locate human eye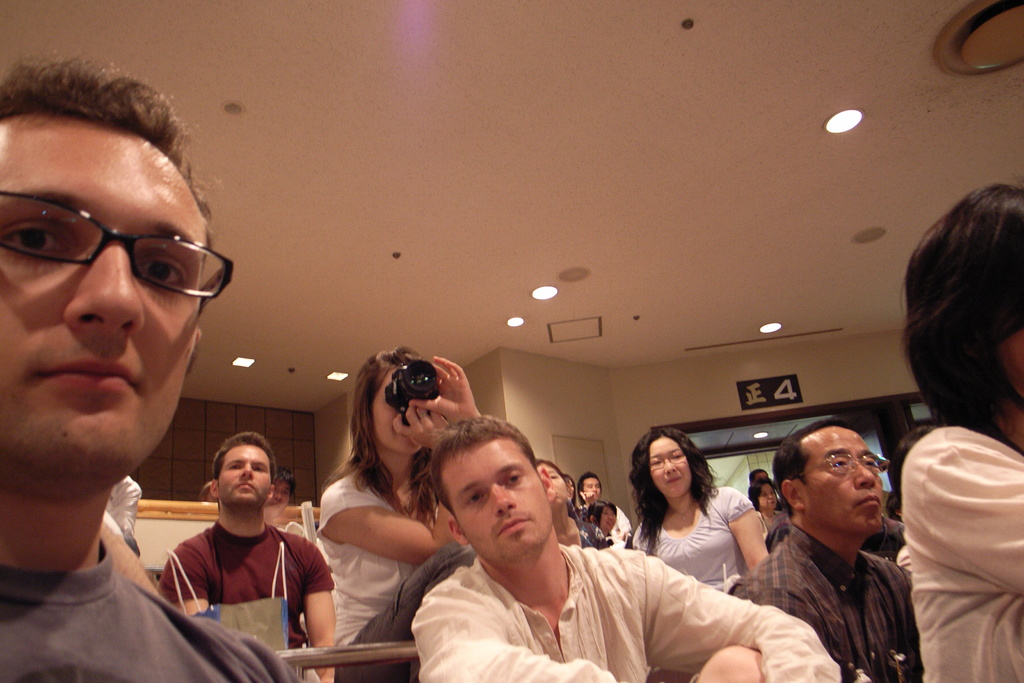
box=[252, 465, 268, 473]
